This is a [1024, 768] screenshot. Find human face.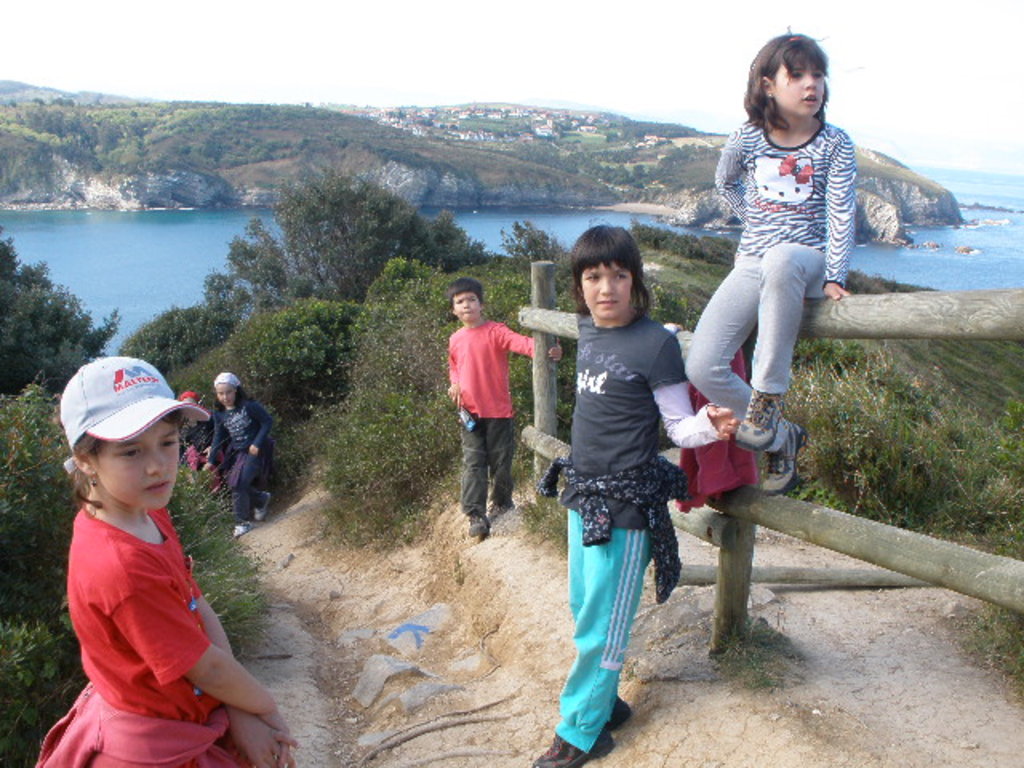
Bounding box: <bbox>450, 290, 486, 323</bbox>.
